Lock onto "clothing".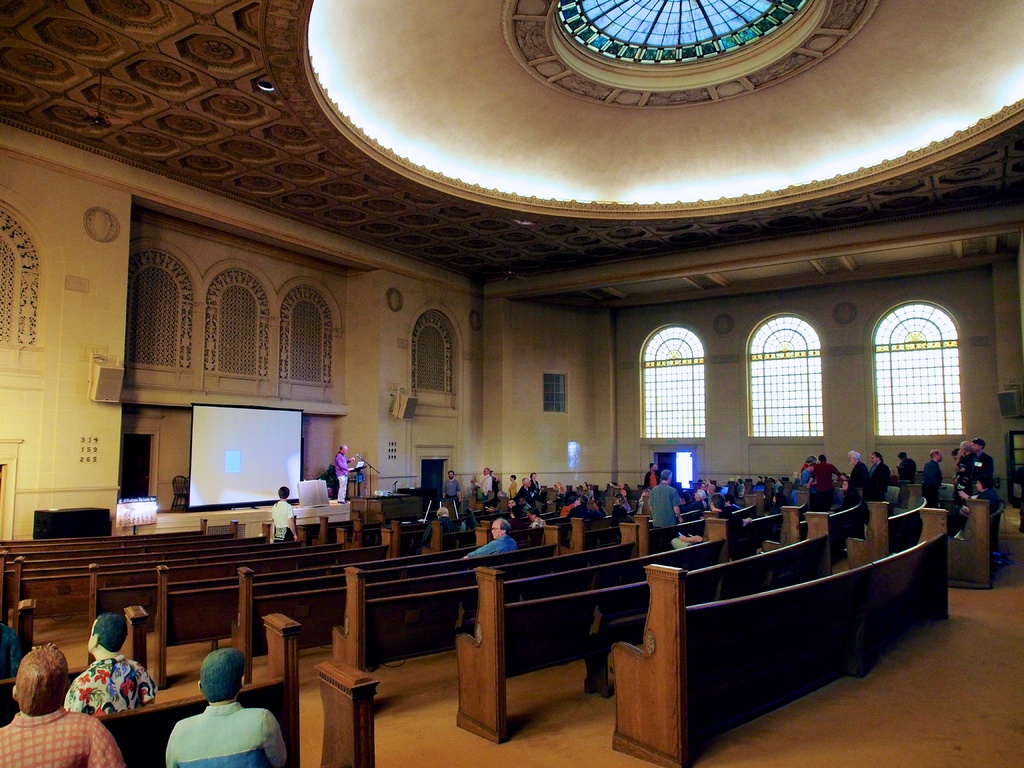
Locked: crop(474, 471, 494, 498).
